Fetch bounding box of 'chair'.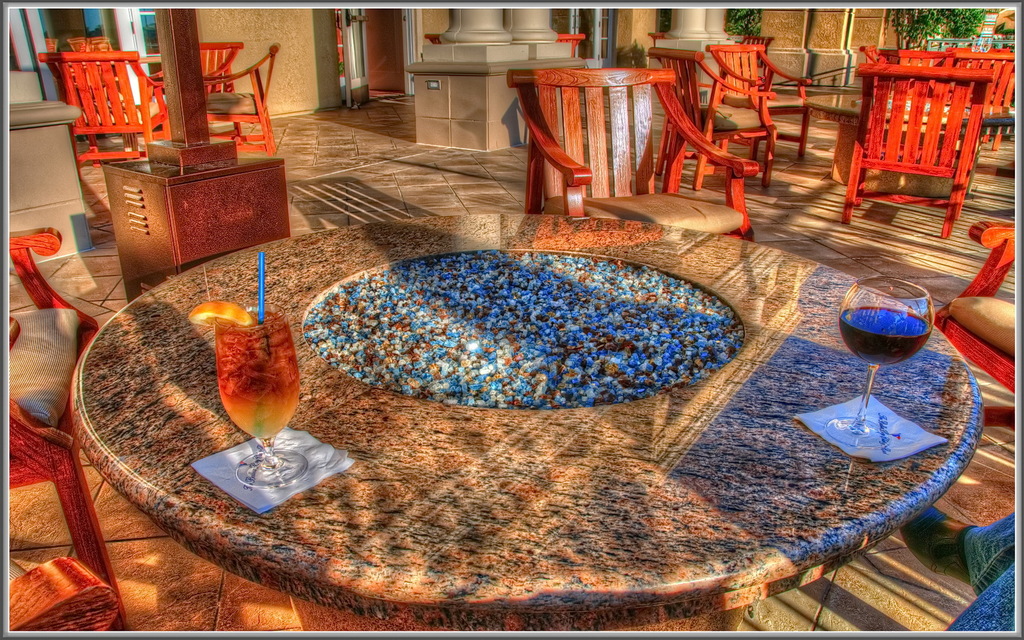
Bbox: <region>4, 221, 98, 425</region>.
